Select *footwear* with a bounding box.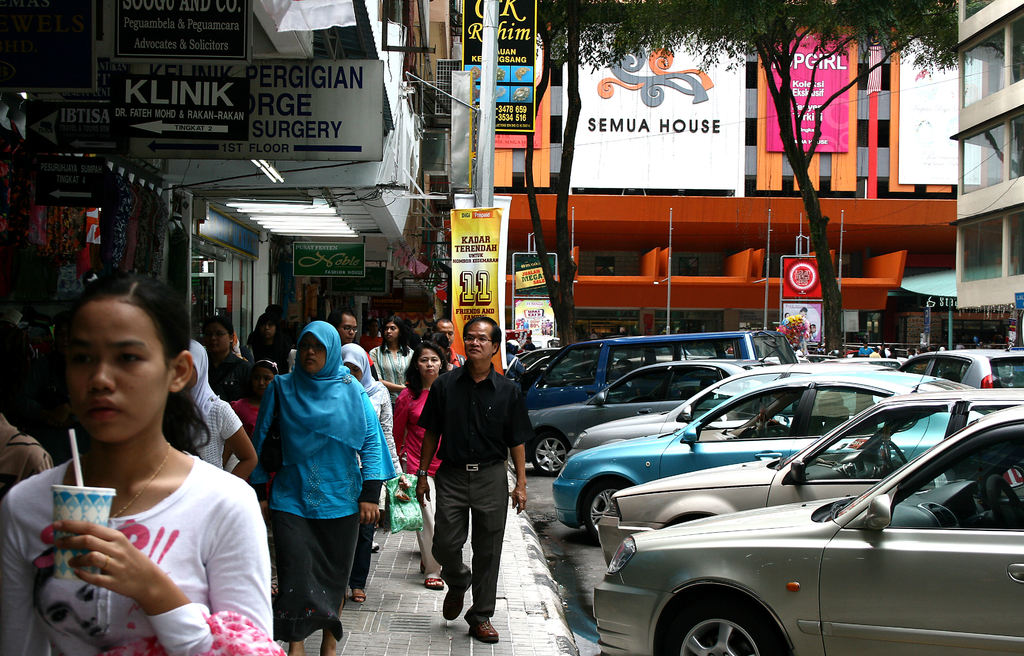
(372,539,380,554).
